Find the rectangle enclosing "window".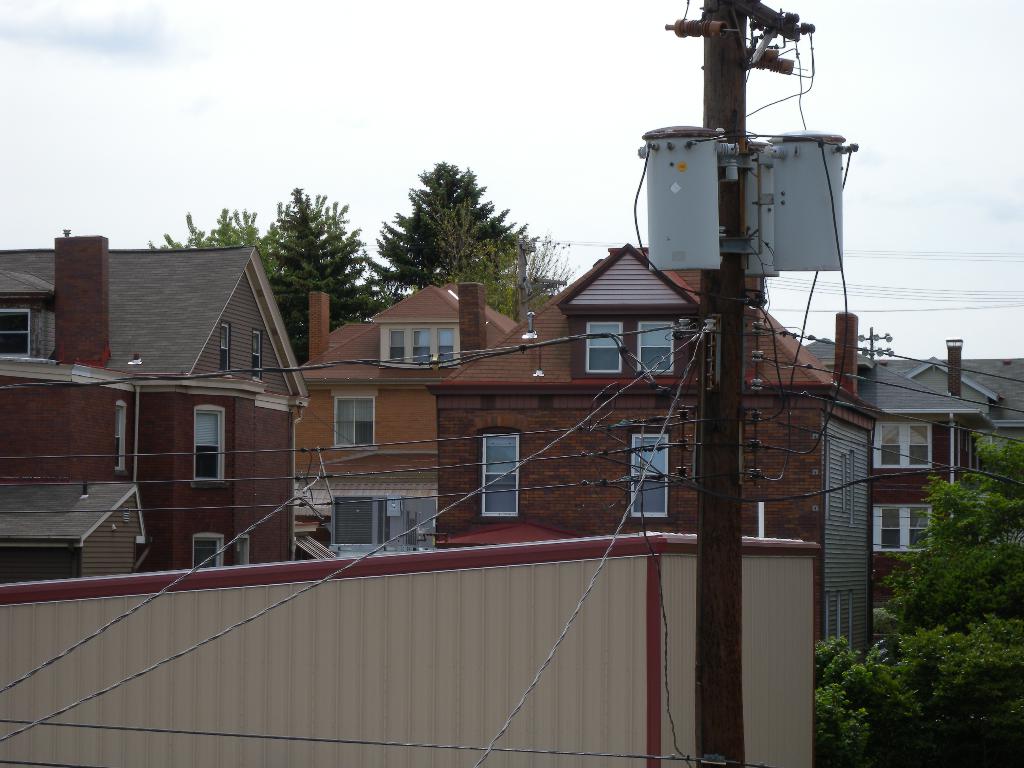
(115, 402, 124, 474).
